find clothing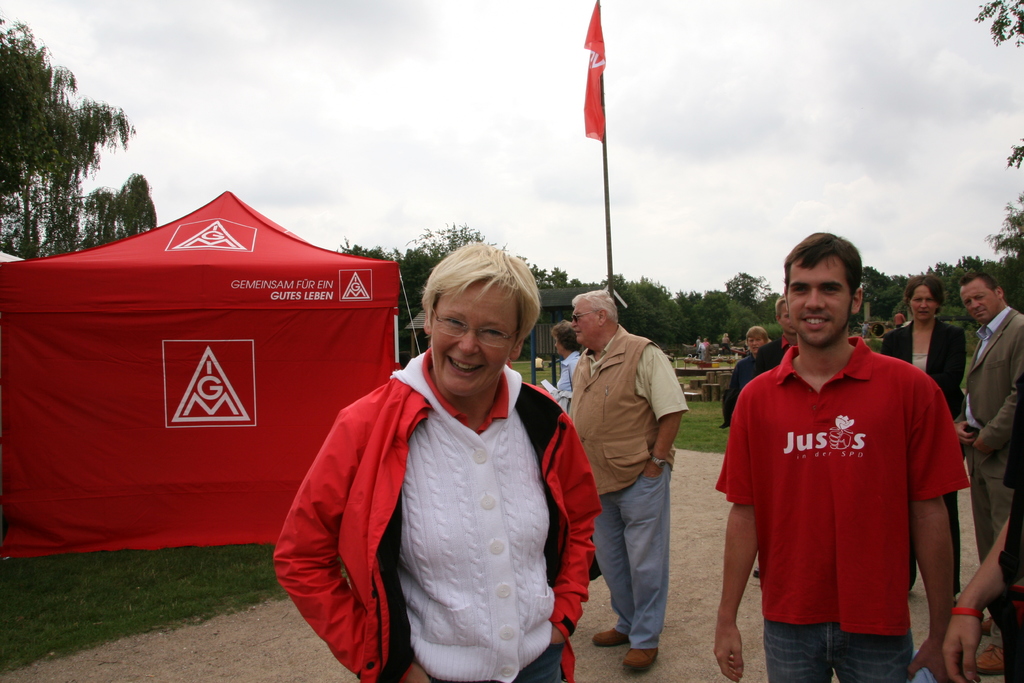
743,336,788,378
